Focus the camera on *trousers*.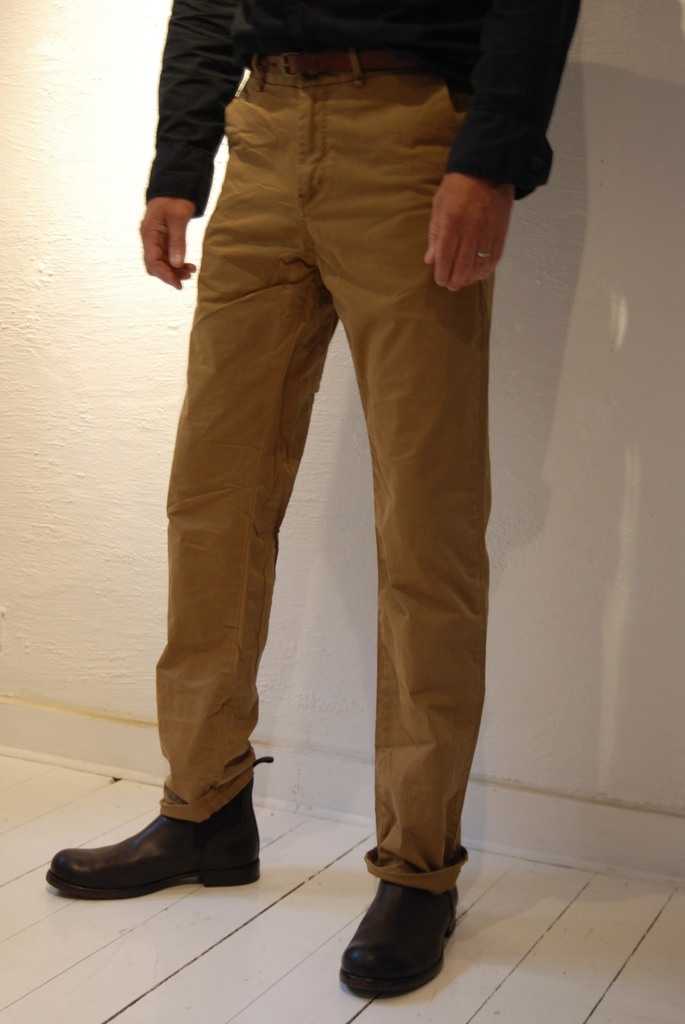
Focus region: (127, 11, 524, 950).
